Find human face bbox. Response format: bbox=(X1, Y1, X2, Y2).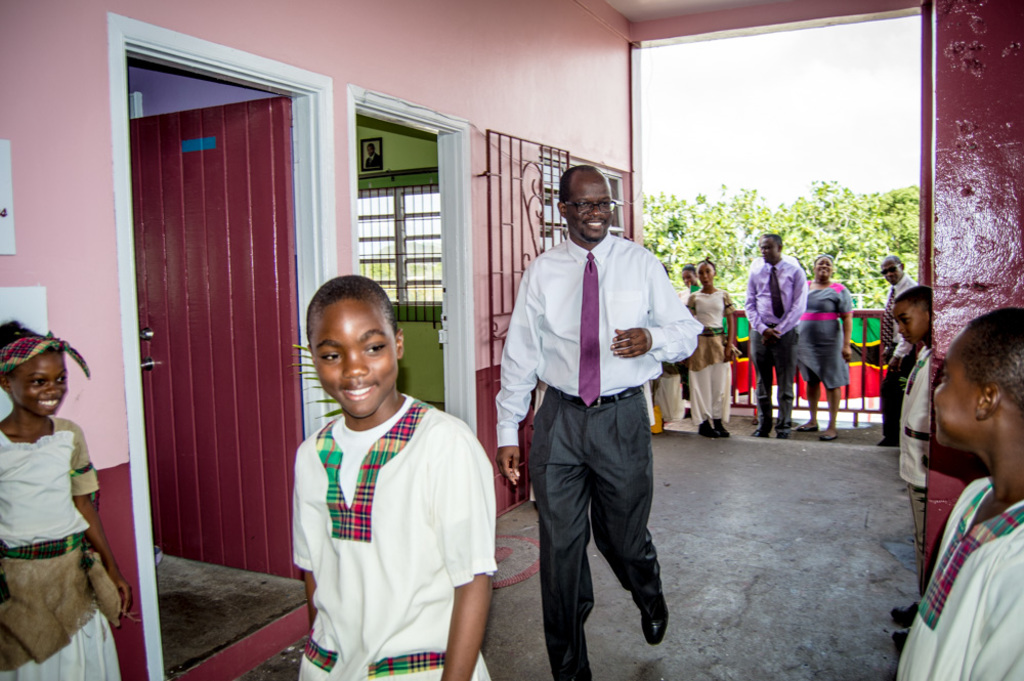
bbox=(883, 257, 901, 285).
